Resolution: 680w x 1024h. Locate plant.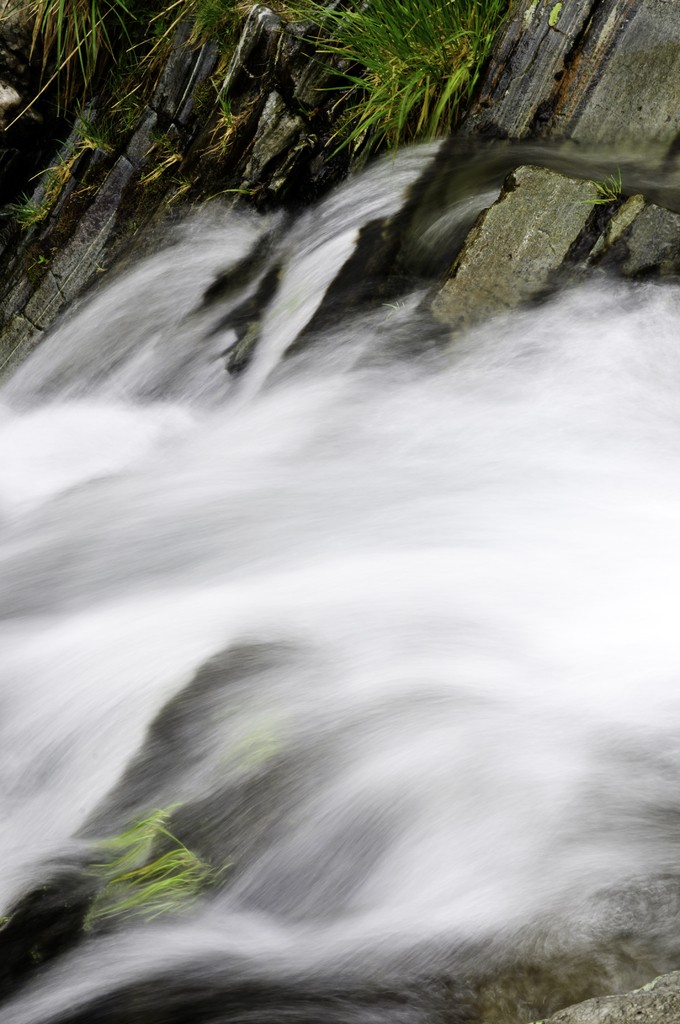
pyautogui.locateOnScreen(572, 164, 625, 211).
